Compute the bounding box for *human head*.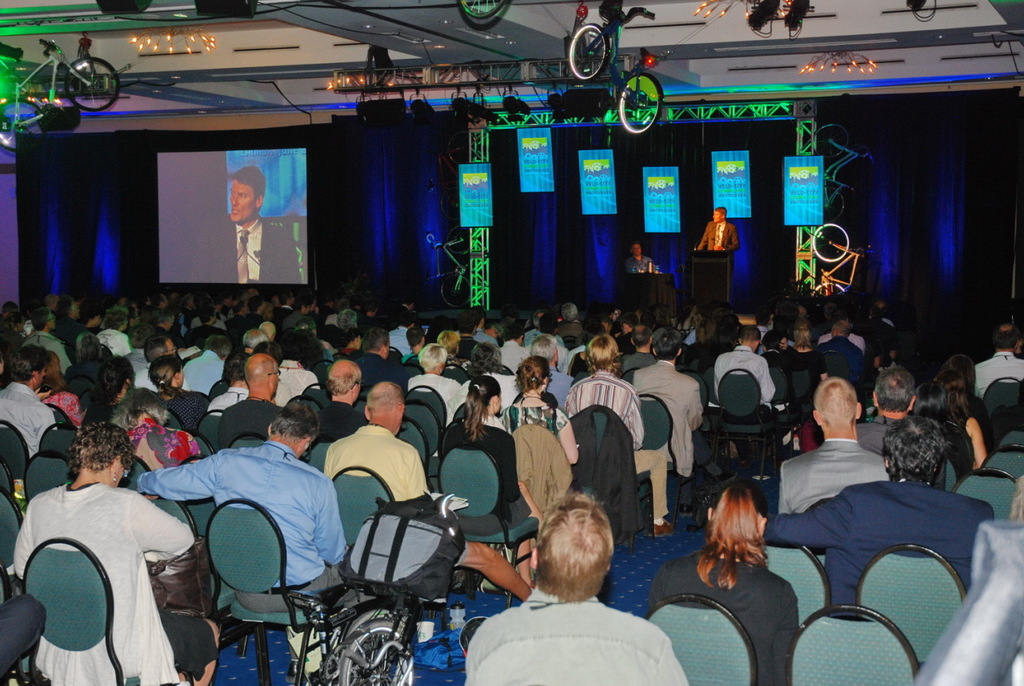
crop(582, 332, 622, 371).
